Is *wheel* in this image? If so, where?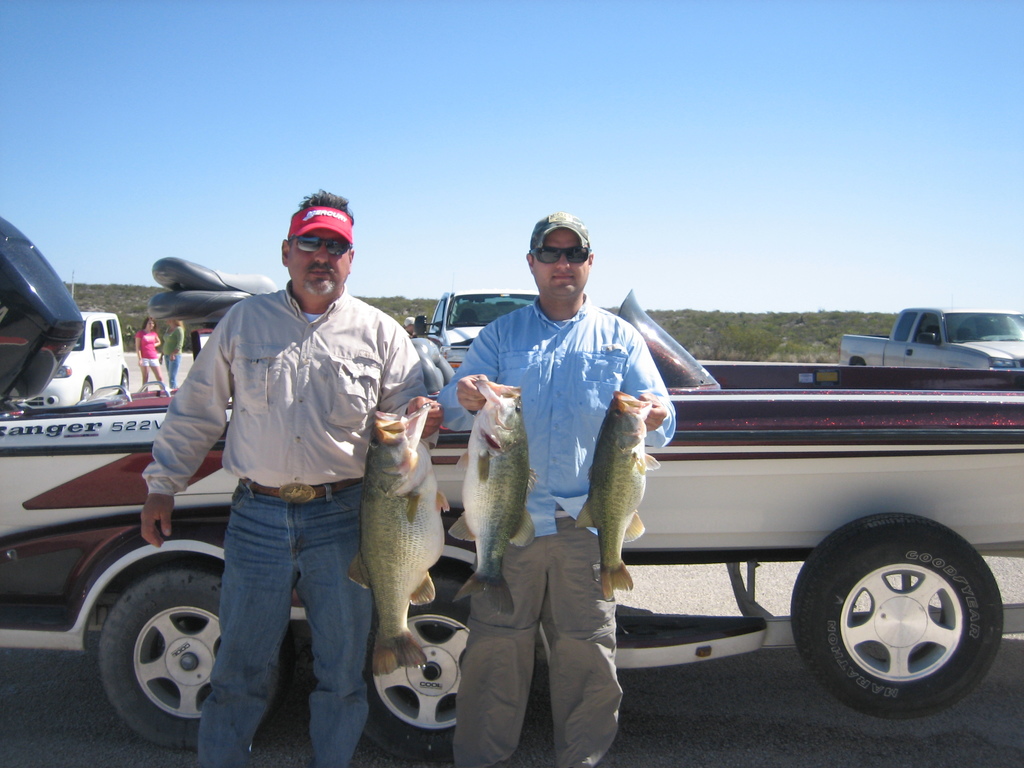
Yes, at box=[96, 565, 282, 758].
